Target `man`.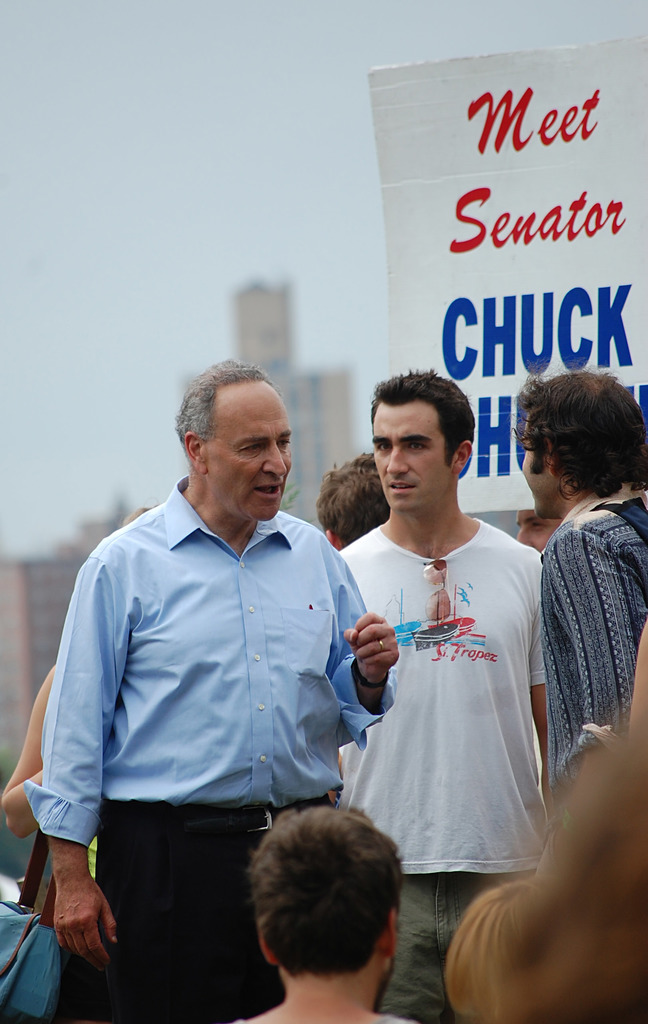
Target region: {"left": 47, "top": 380, "right": 385, "bottom": 973}.
